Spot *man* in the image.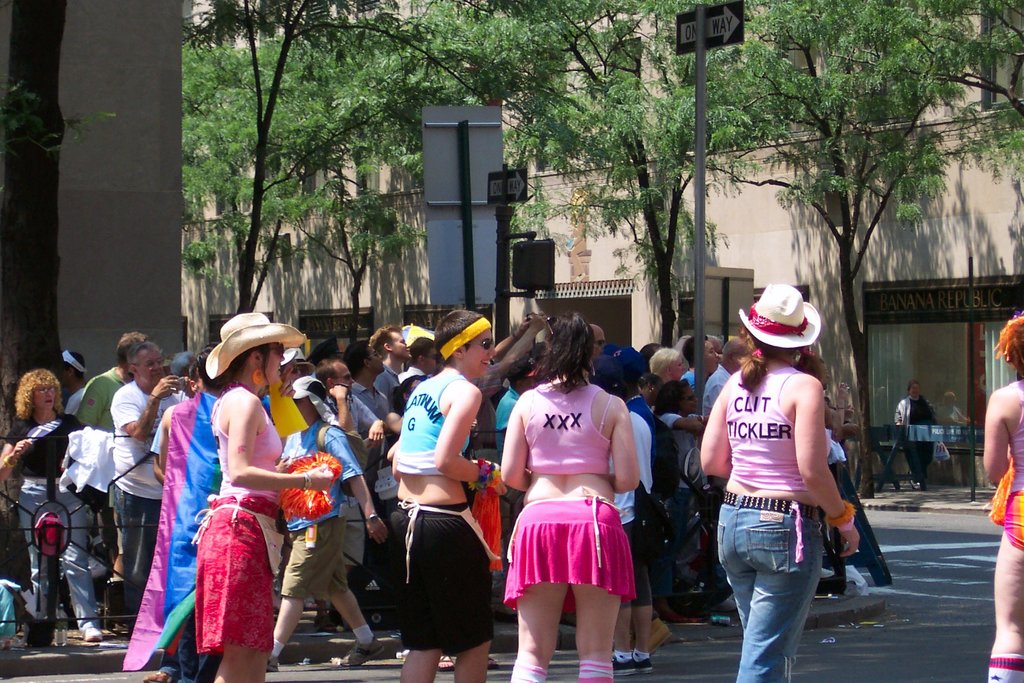
*man* found at box(365, 325, 412, 398).
